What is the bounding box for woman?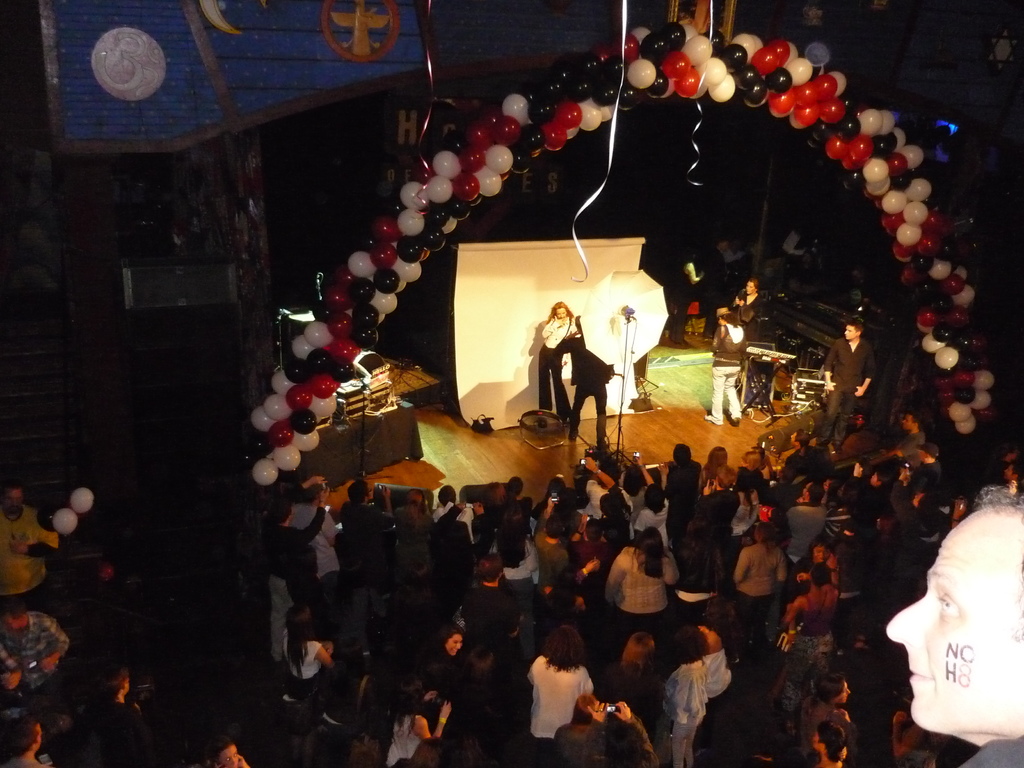
{"x1": 703, "y1": 305, "x2": 746, "y2": 426}.
